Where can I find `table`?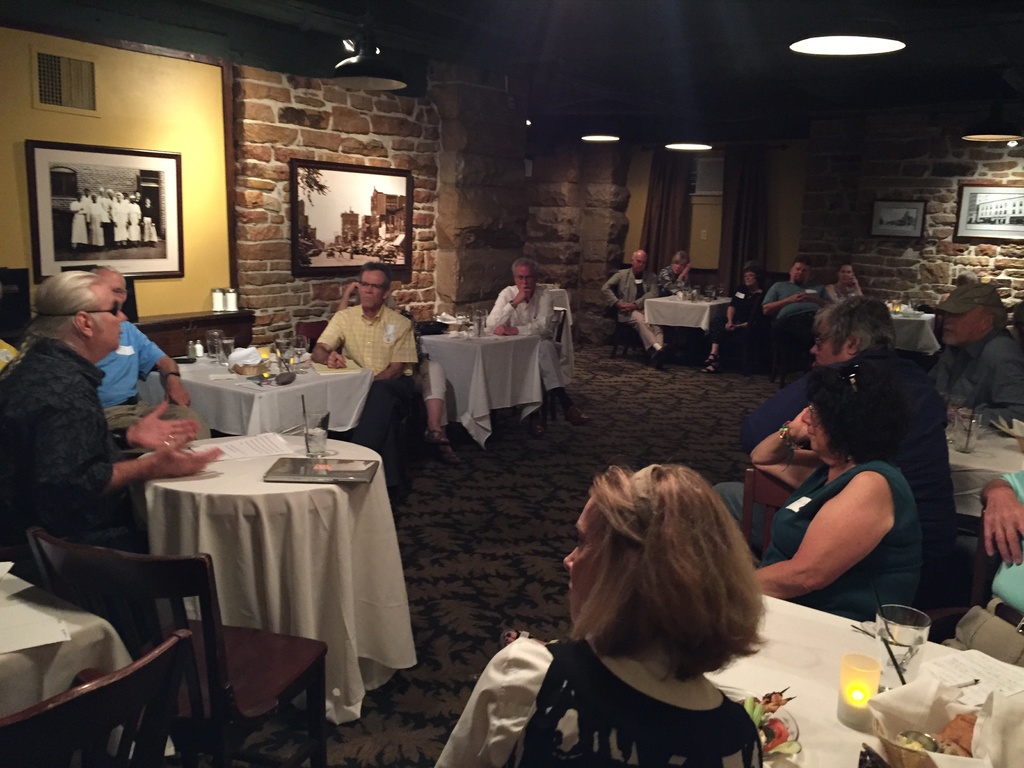
You can find it at box=[898, 387, 1023, 561].
